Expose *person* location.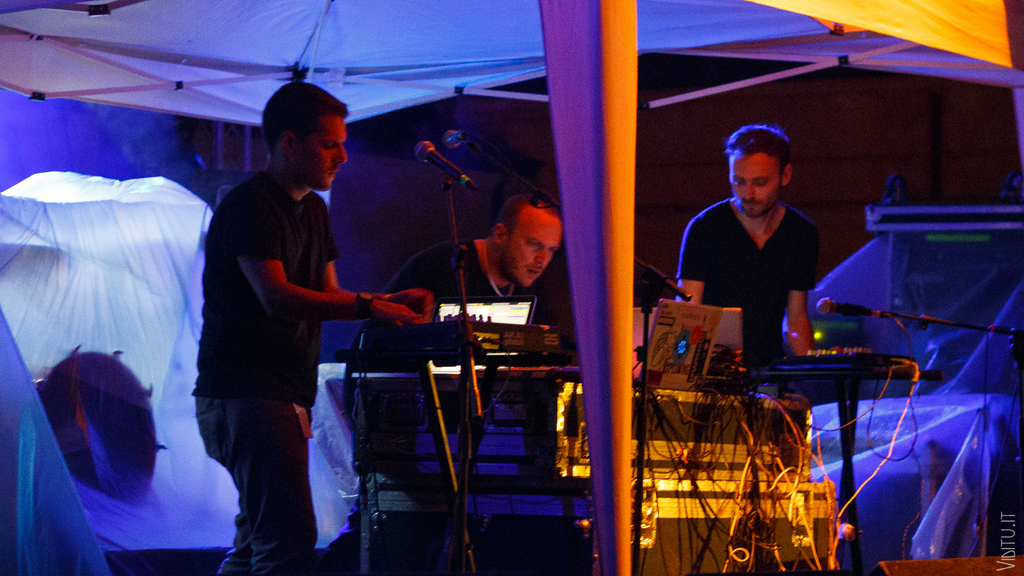
Exposed at (left=682, top=110, right=839, bottom=376).
